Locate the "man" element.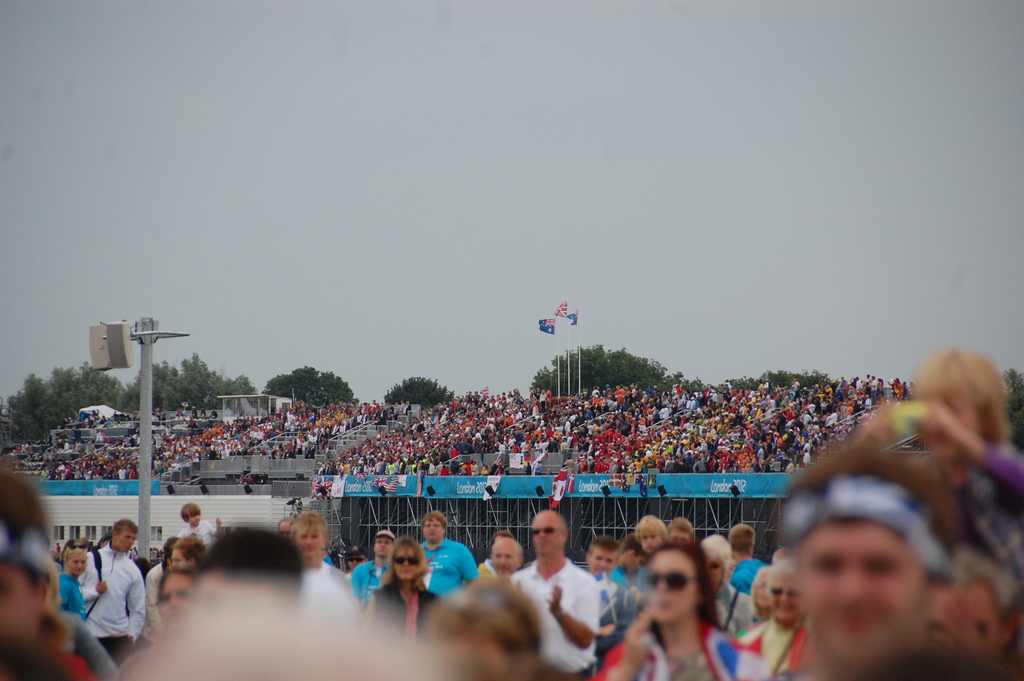
Element bbox: (x1=70, y1=518, x2=166, y2=672).
